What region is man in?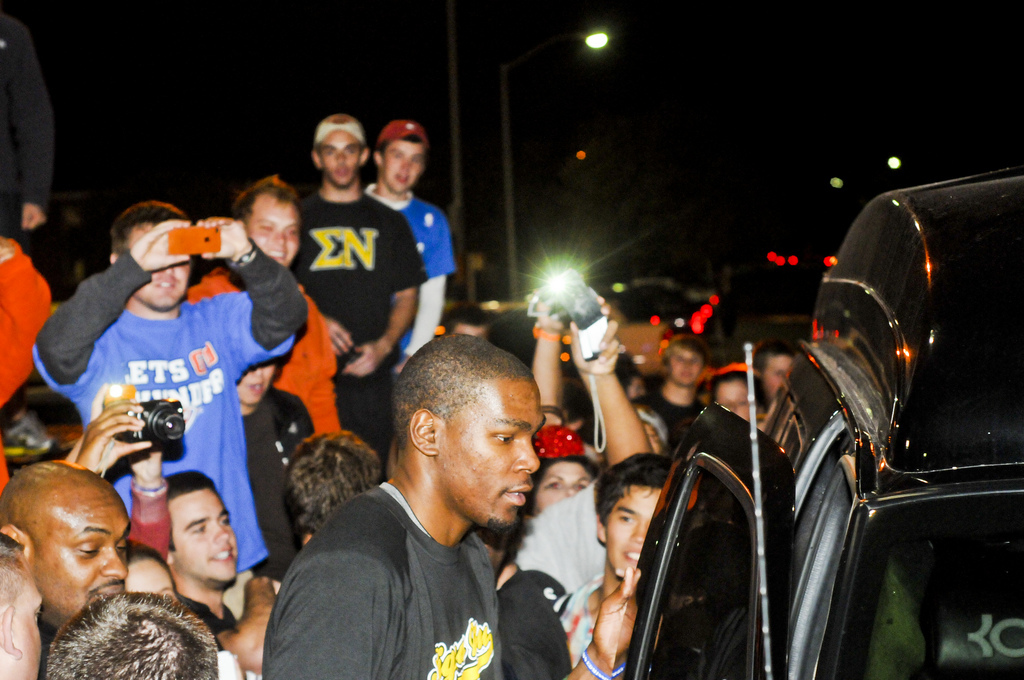
crop(0, 533, 43, 679).
